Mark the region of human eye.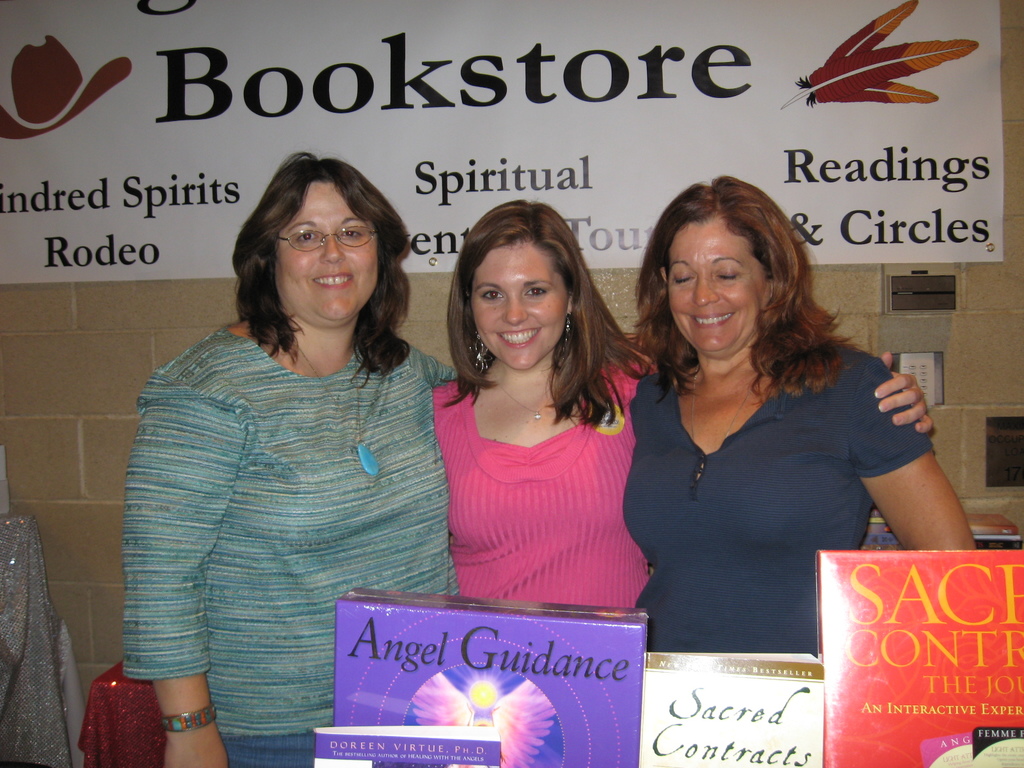
Region: crop(479, 284, 502, 304).
